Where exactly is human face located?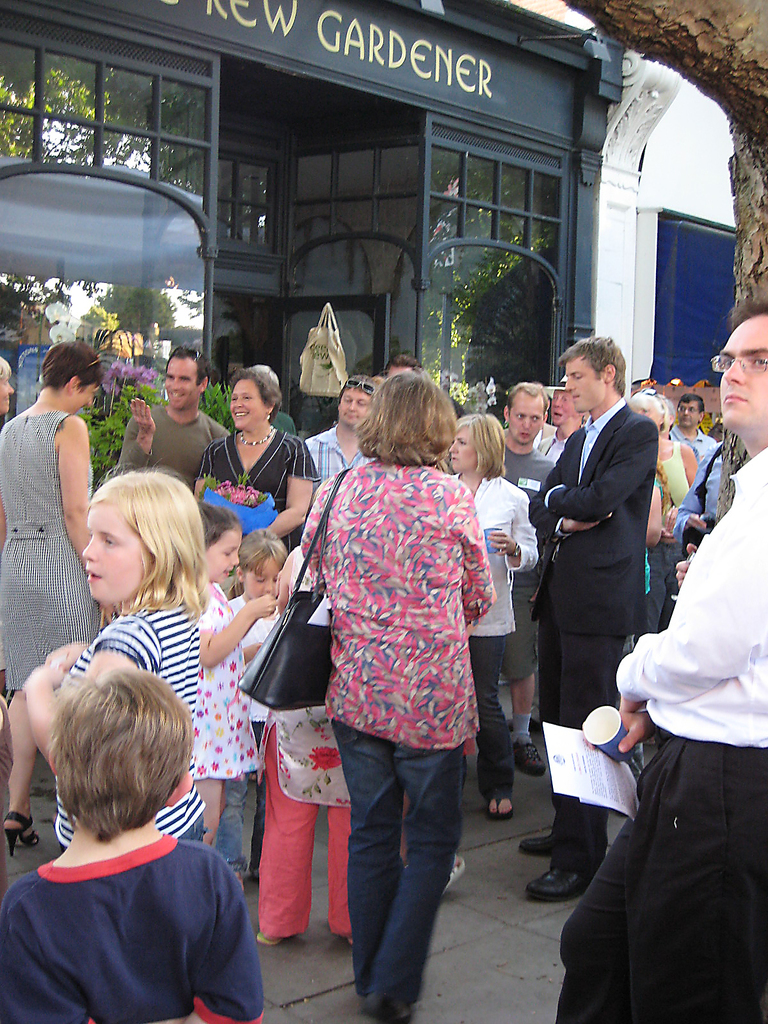
Its bounding box is (x1=338, y1=385, x2=364, y2=422).
